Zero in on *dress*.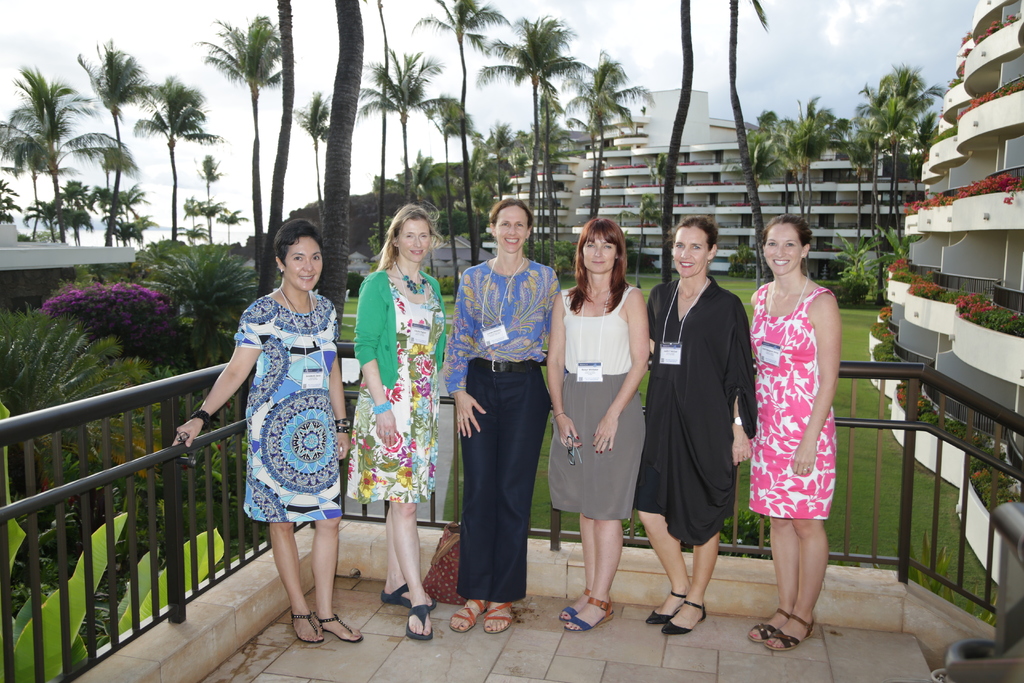
Zeroed in: (left=633, top=279, right=757, bottom=555).
